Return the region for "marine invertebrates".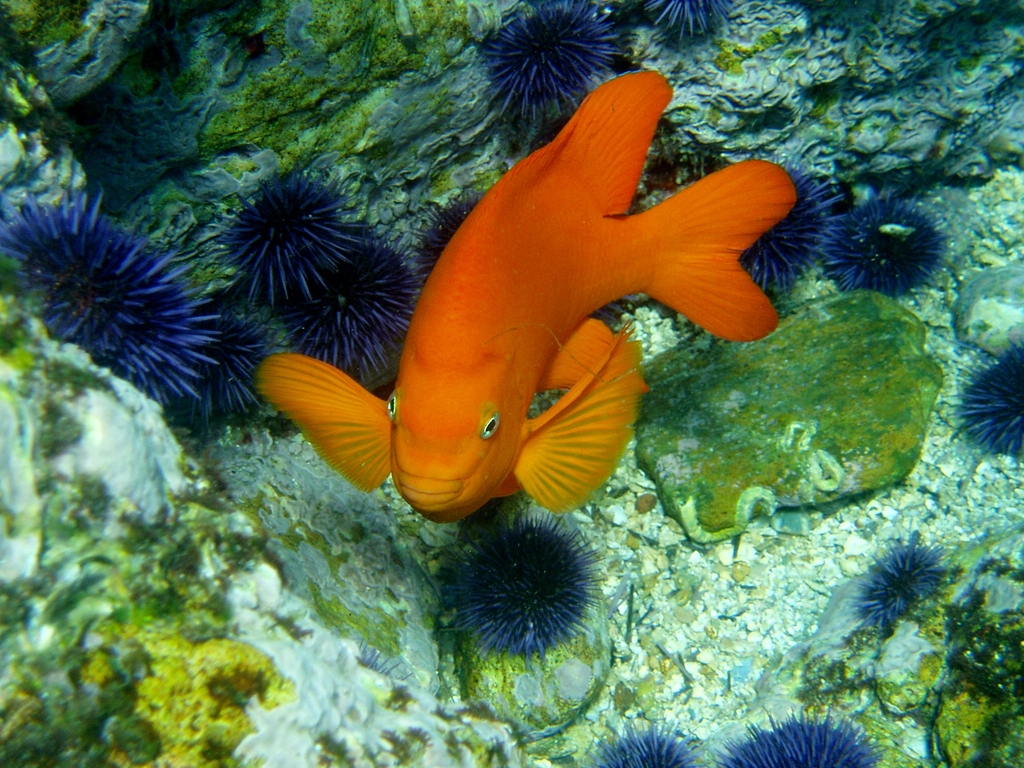
[left=947, top=336, right=1023, bottom=458].
